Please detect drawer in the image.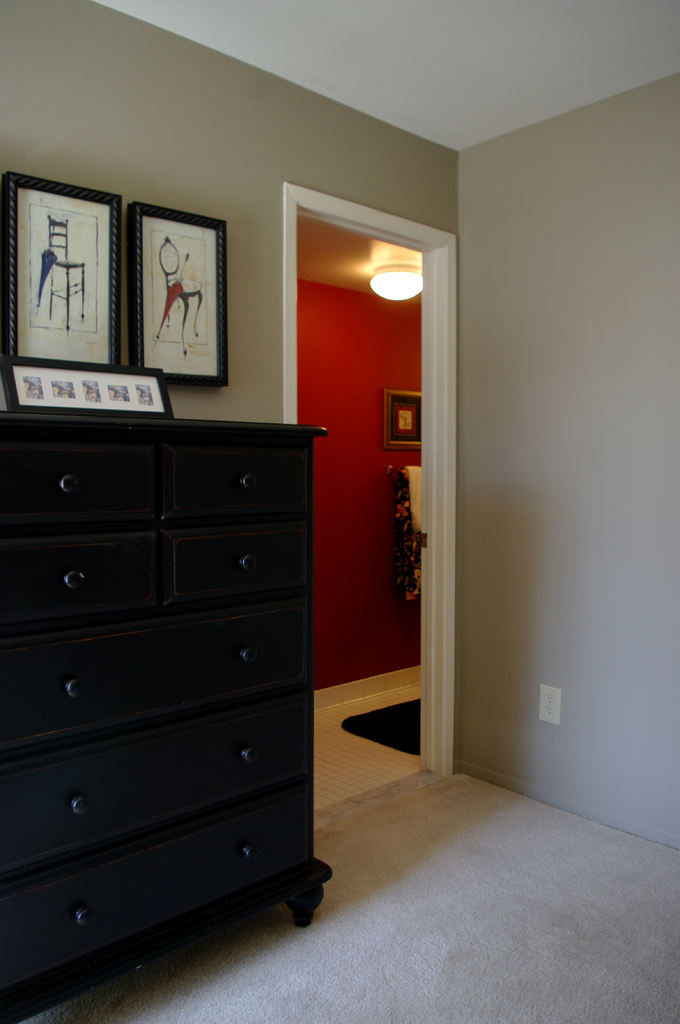
box(0, 699, 309, 877).
